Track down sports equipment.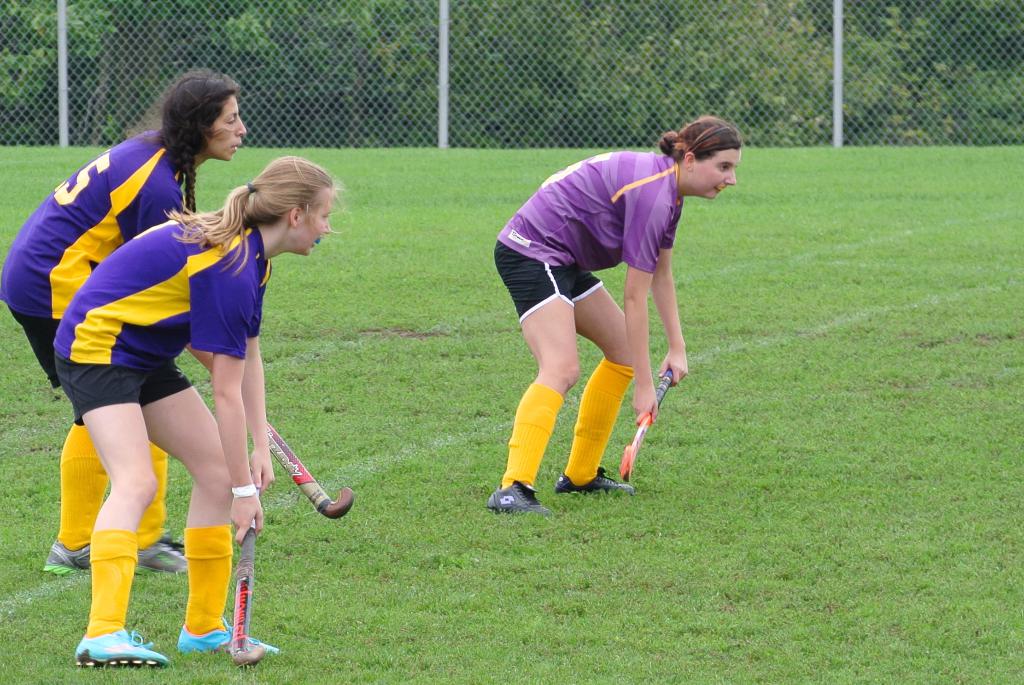
Tracked to (left=618, top=367, right=671, bottom=479).
